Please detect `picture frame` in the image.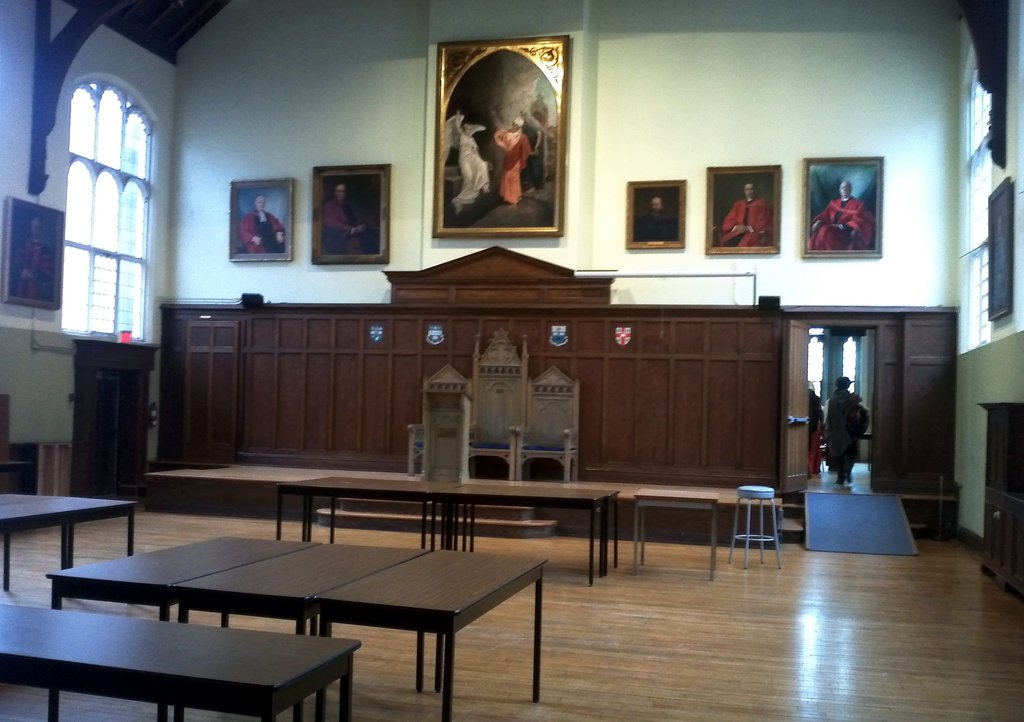
l=222, t=173, r=295, b=272.
